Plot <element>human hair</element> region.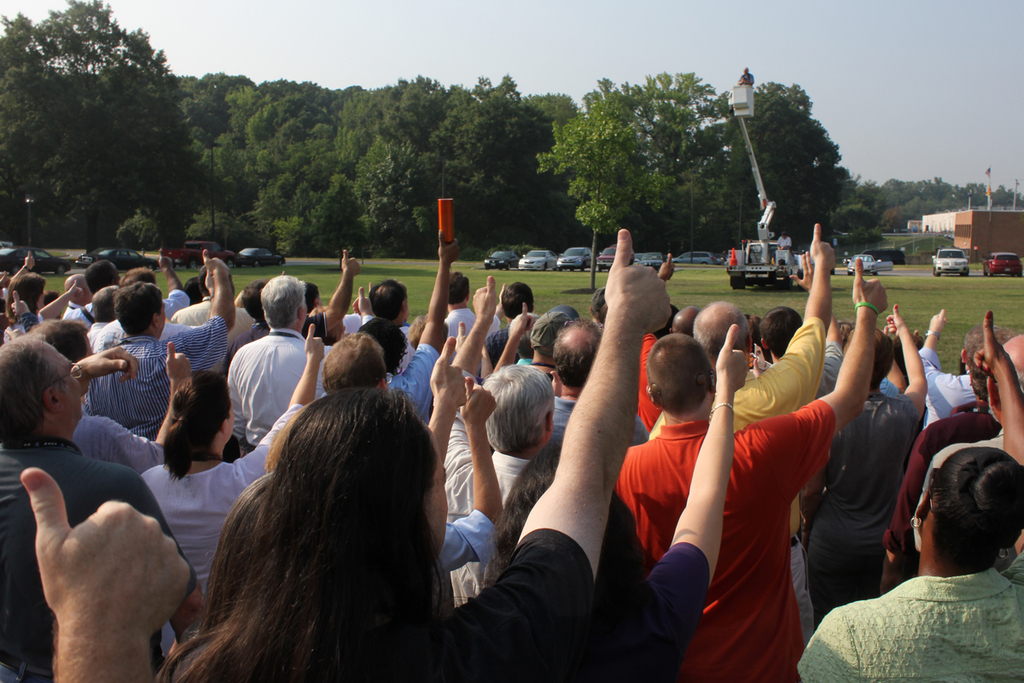
Plotted at box(329, 330, 387, 402).
